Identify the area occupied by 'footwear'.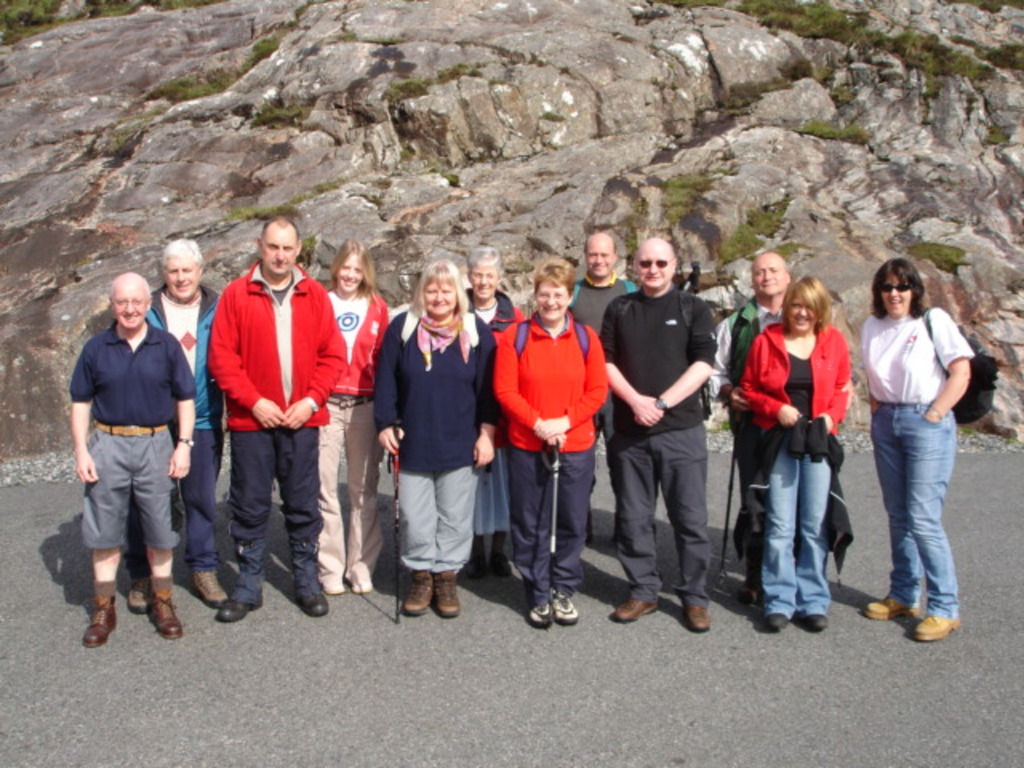
Area: [x1=298, y1=584, x2=334, y2=621].
